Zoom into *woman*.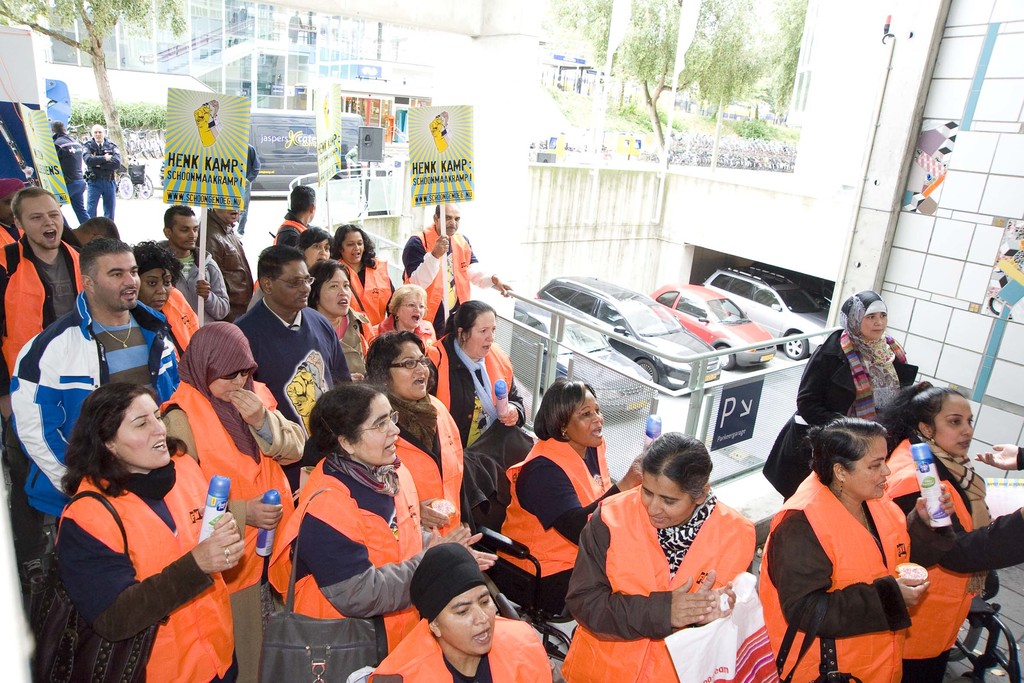
Zoom target: <box>793,289,917,492</box>.
